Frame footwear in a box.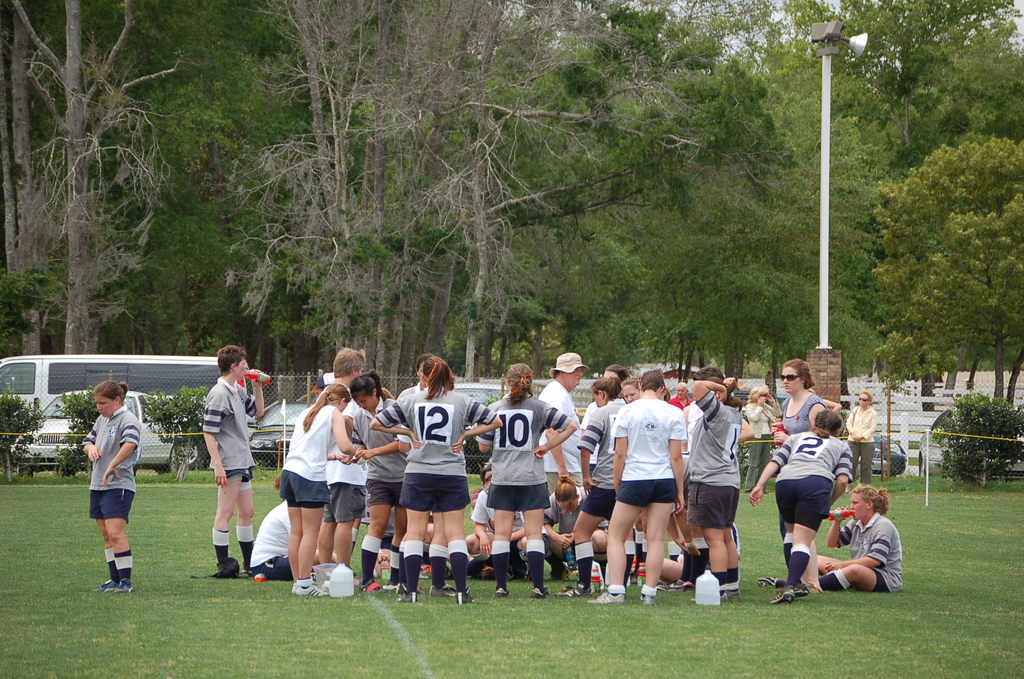
393,587,422,605.
